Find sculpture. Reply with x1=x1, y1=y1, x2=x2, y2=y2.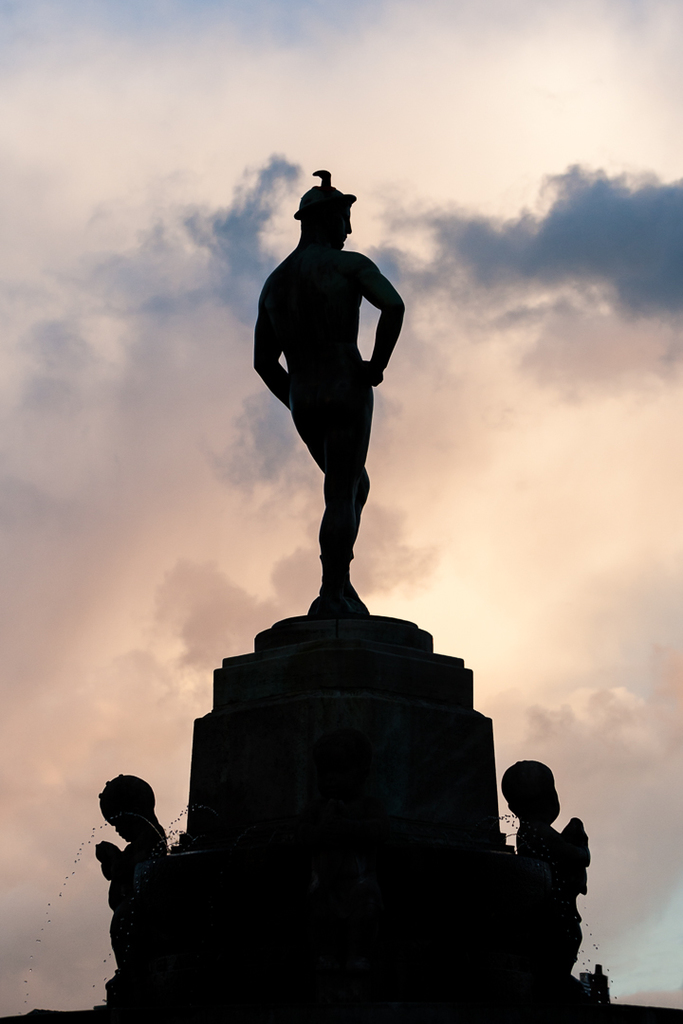
x1=80, y1=776, x2=182, y2=1022.
